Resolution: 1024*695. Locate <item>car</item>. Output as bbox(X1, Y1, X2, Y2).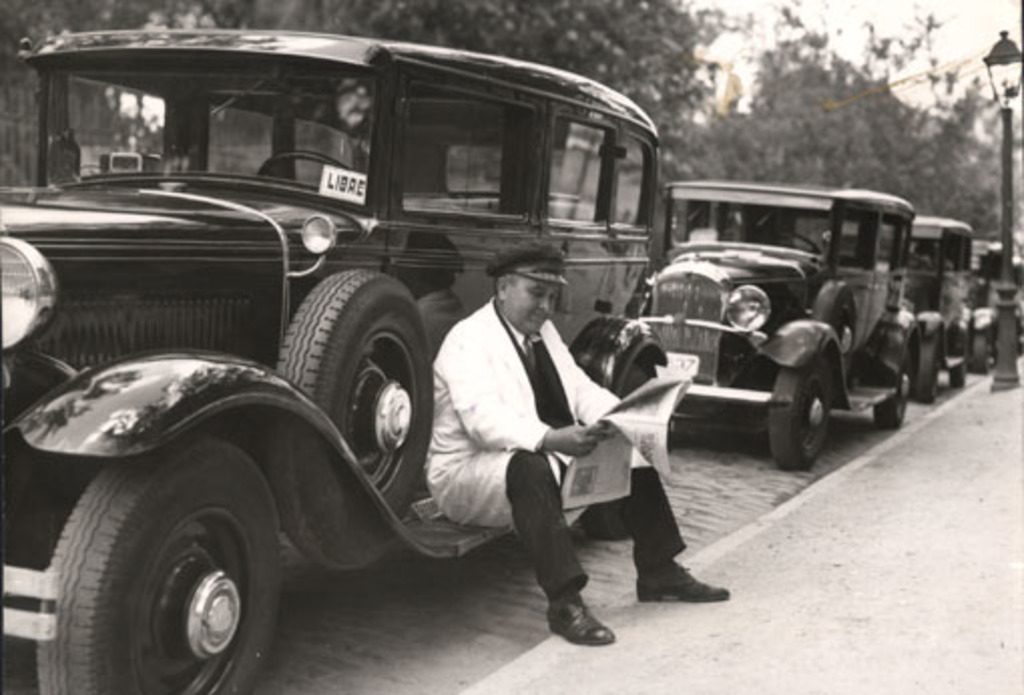
bbox(0, 8, 707, 649).
